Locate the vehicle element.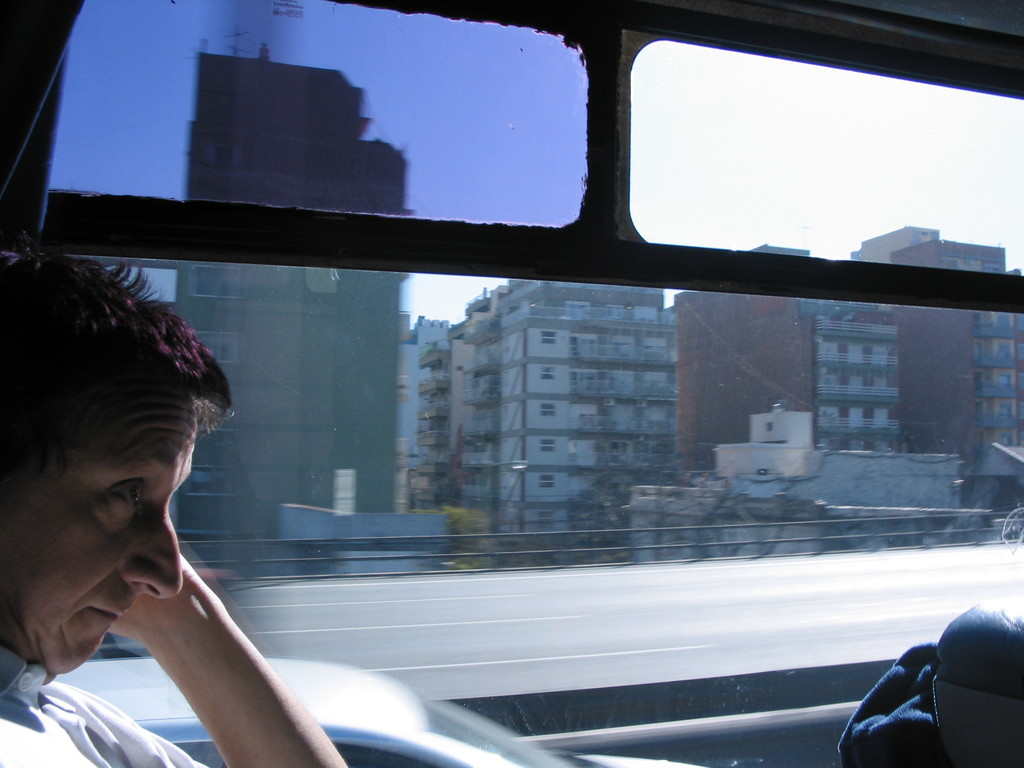
Element bbox: x1=0 y1=52 x2=1011 y2=767.
